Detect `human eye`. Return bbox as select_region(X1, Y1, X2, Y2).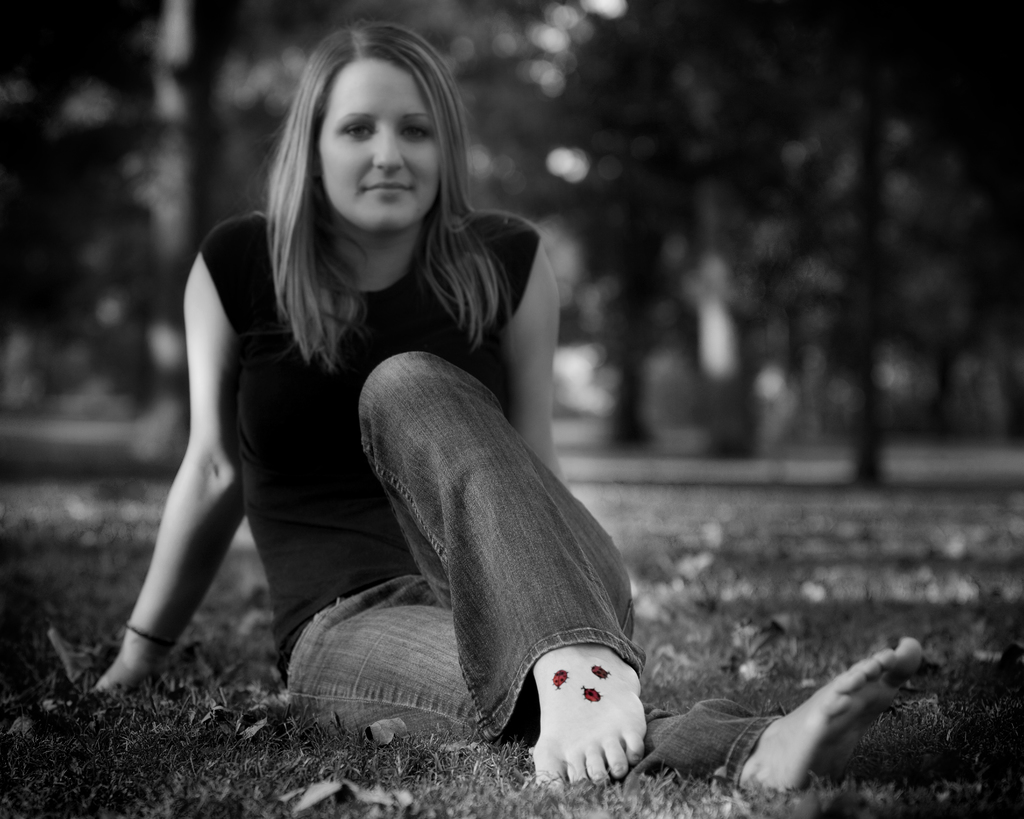
select_region(344, 115, 381, 140).
